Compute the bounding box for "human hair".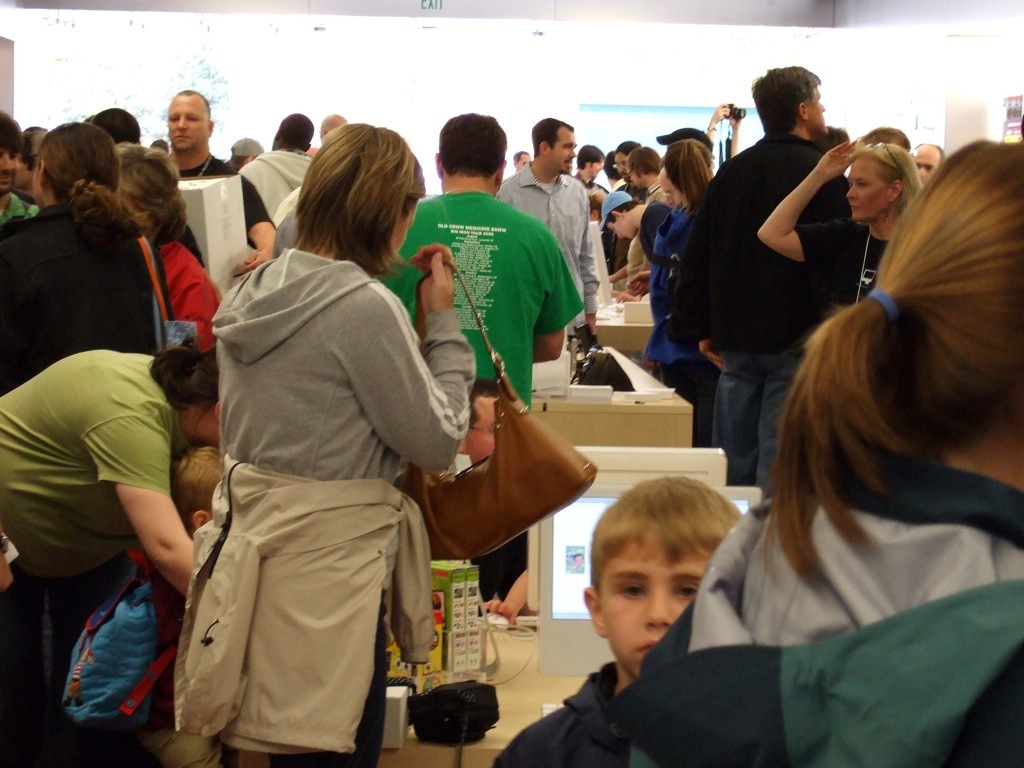
bbox=(587, 474, 742, 599).
